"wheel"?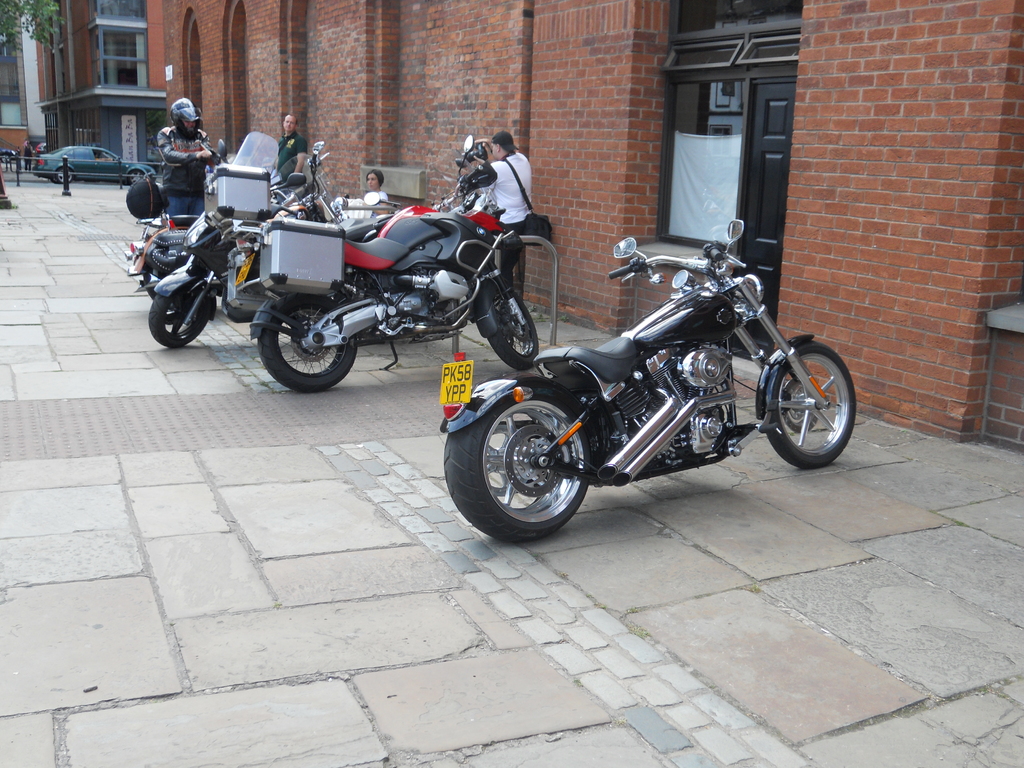
486/285/541/374
